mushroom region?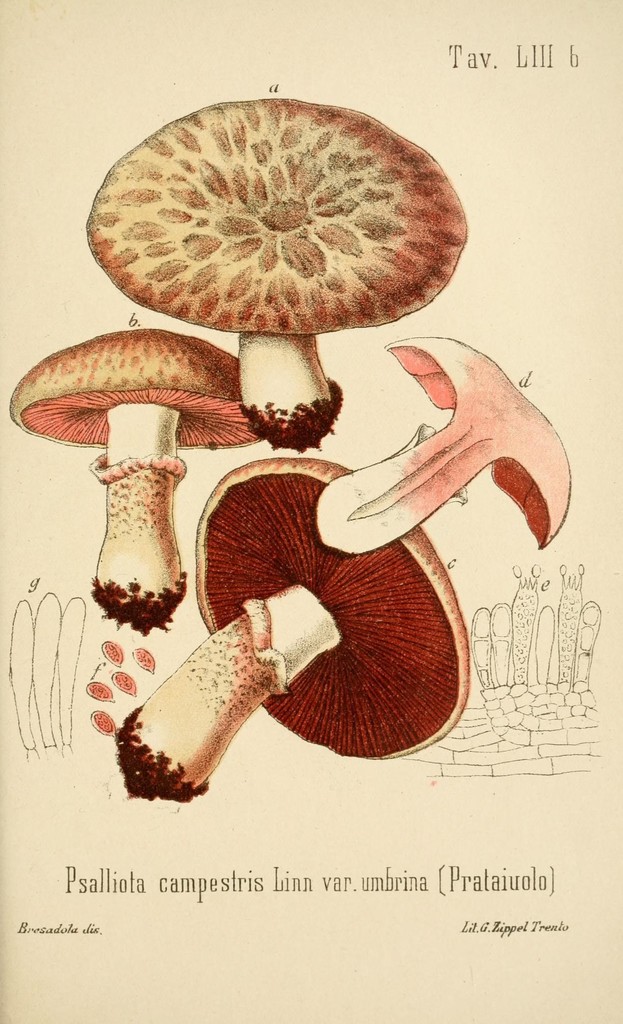
crop(3, 324, 268, 619)
